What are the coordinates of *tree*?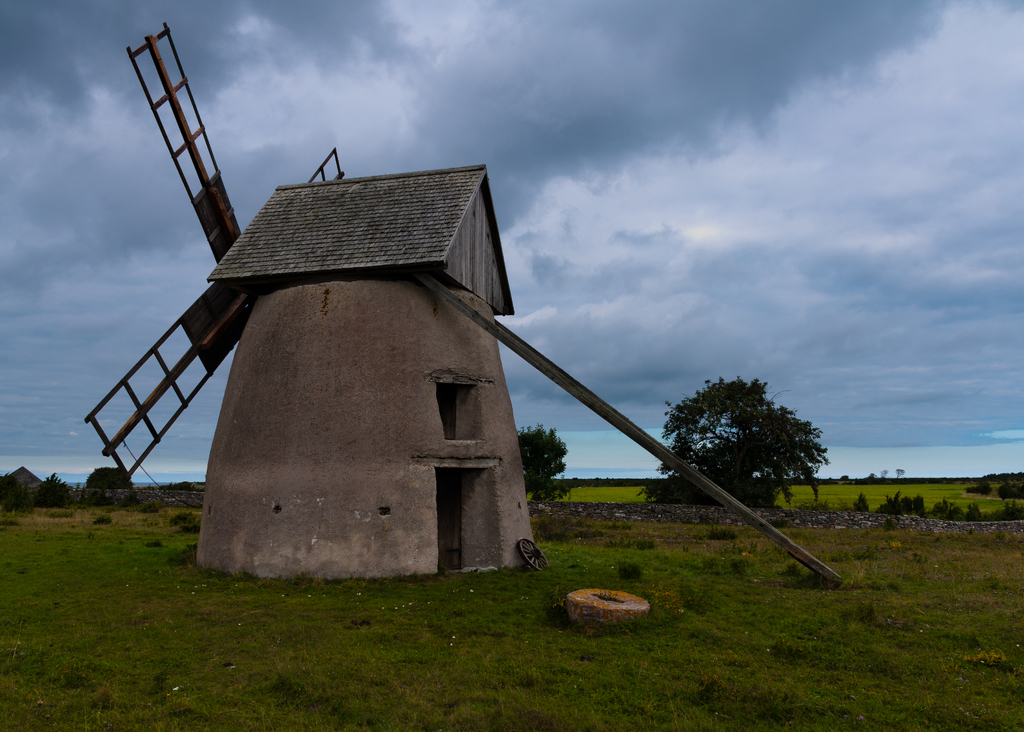
514 421 569 505.
